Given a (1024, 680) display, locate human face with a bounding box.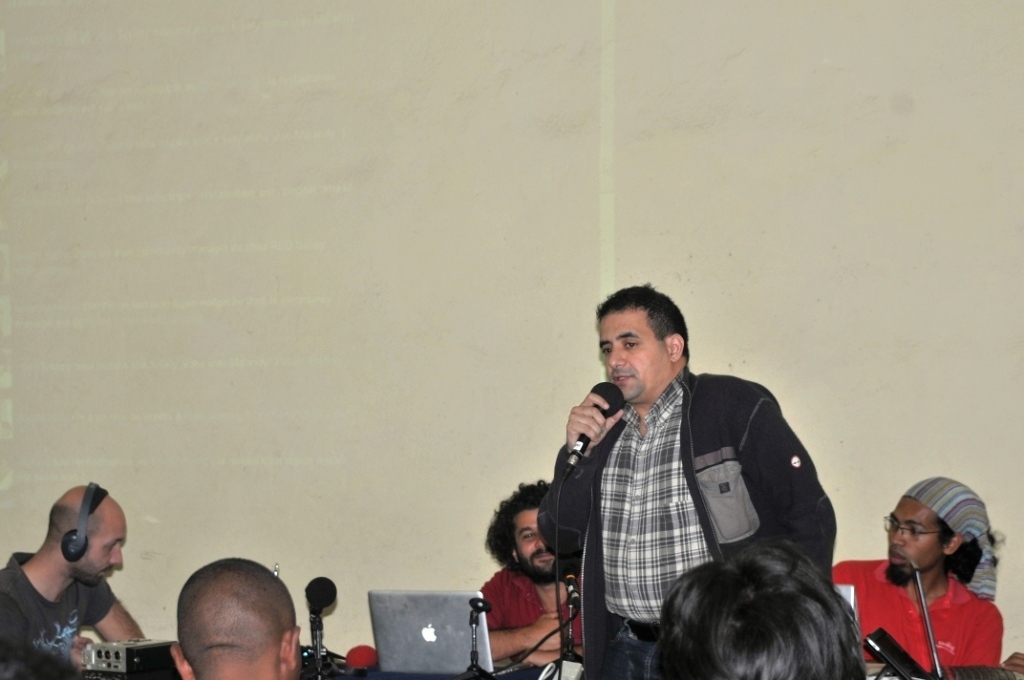
Located: 78,524,126,584.
